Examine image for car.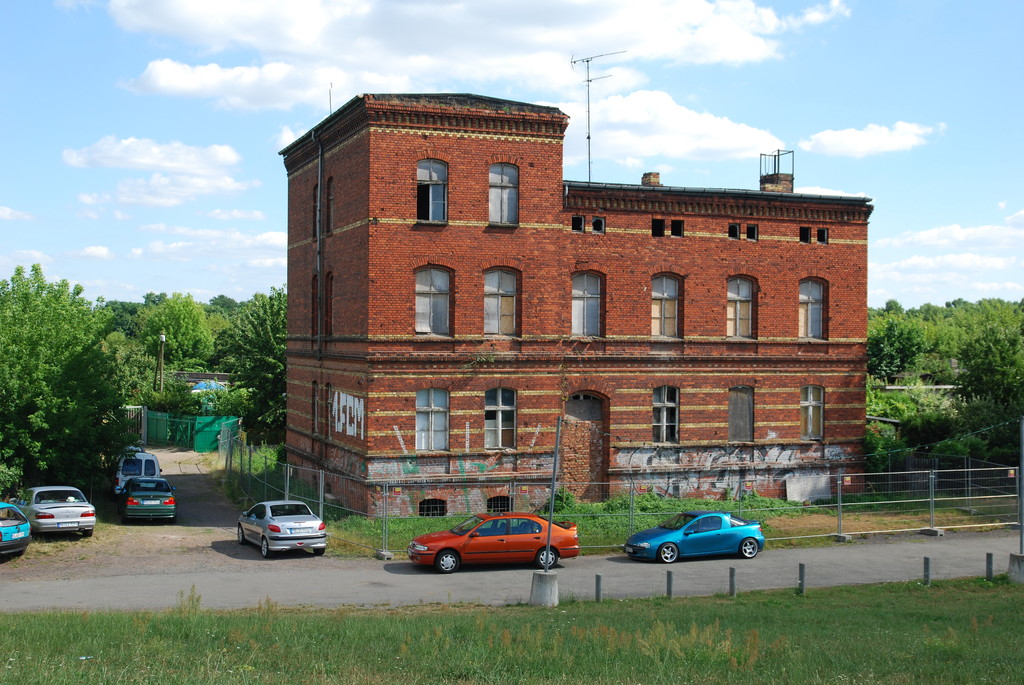
Examination result: bbox(0, 500, 31, 562).
